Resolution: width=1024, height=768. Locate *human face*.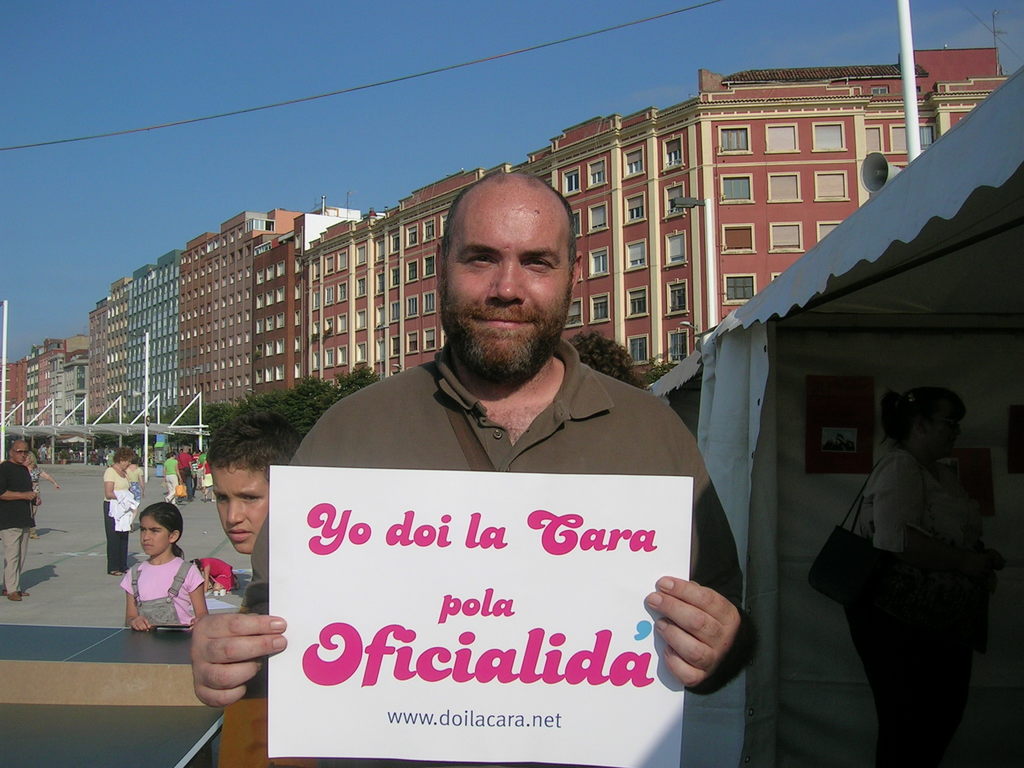
[left=140, top=516, right=168, bottom=556].
